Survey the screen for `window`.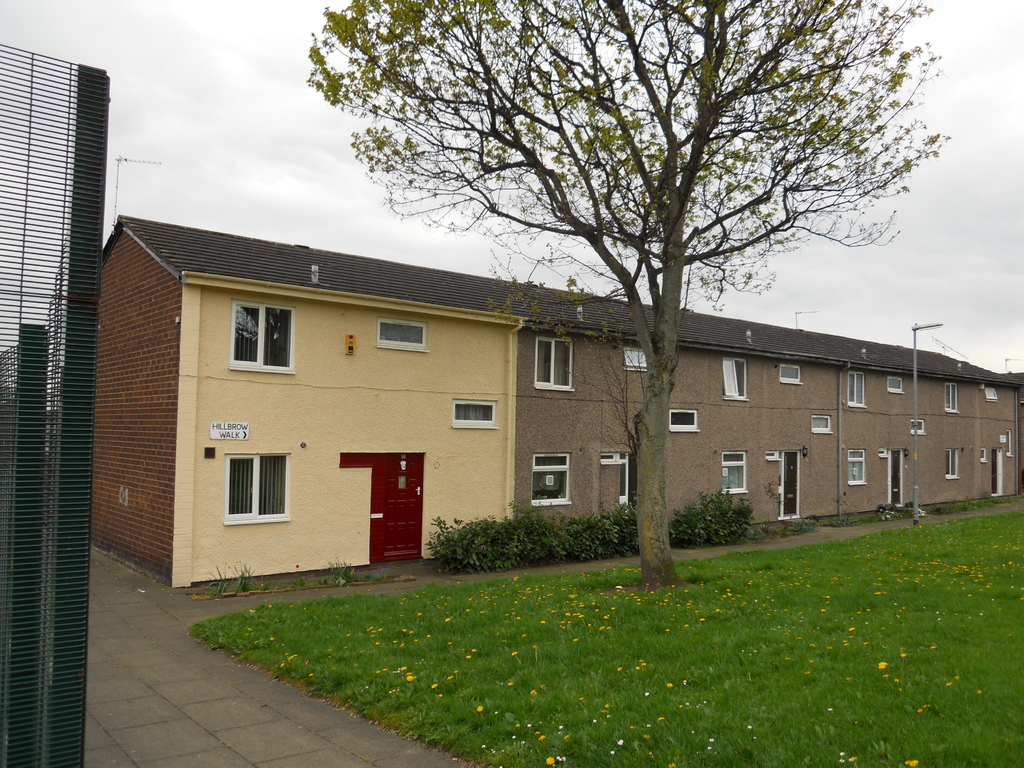
Survey found: x1=848, y1=450, x2=868, y2=486.
